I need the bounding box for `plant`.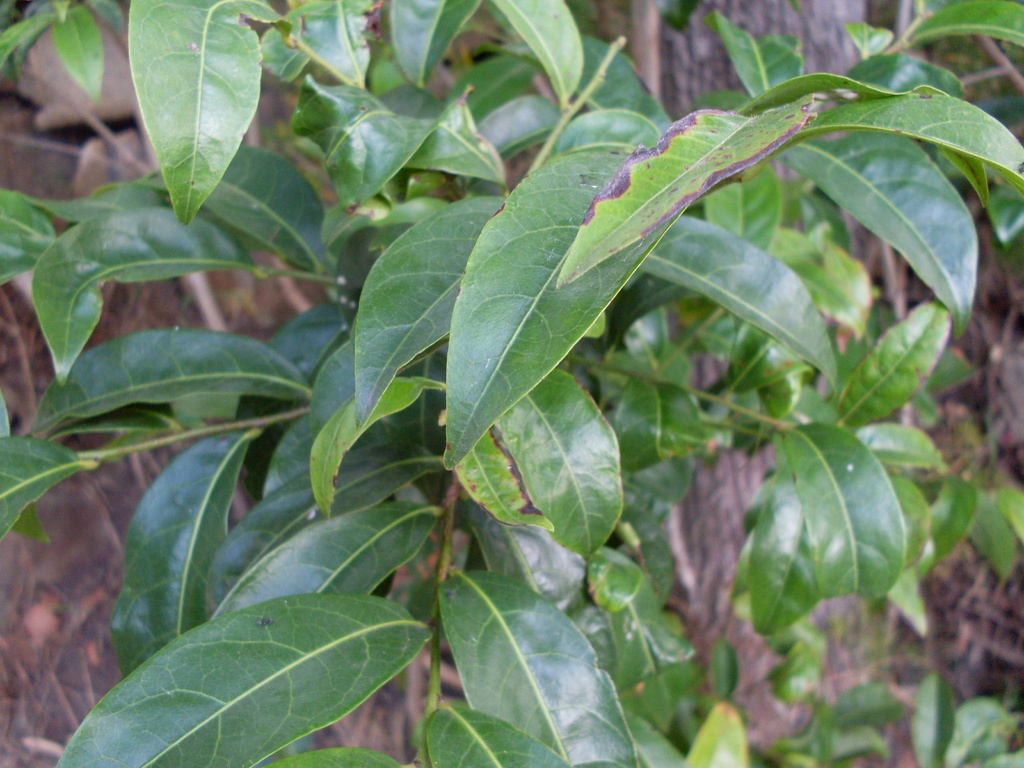
Here it is: 0,0,1023,765.
